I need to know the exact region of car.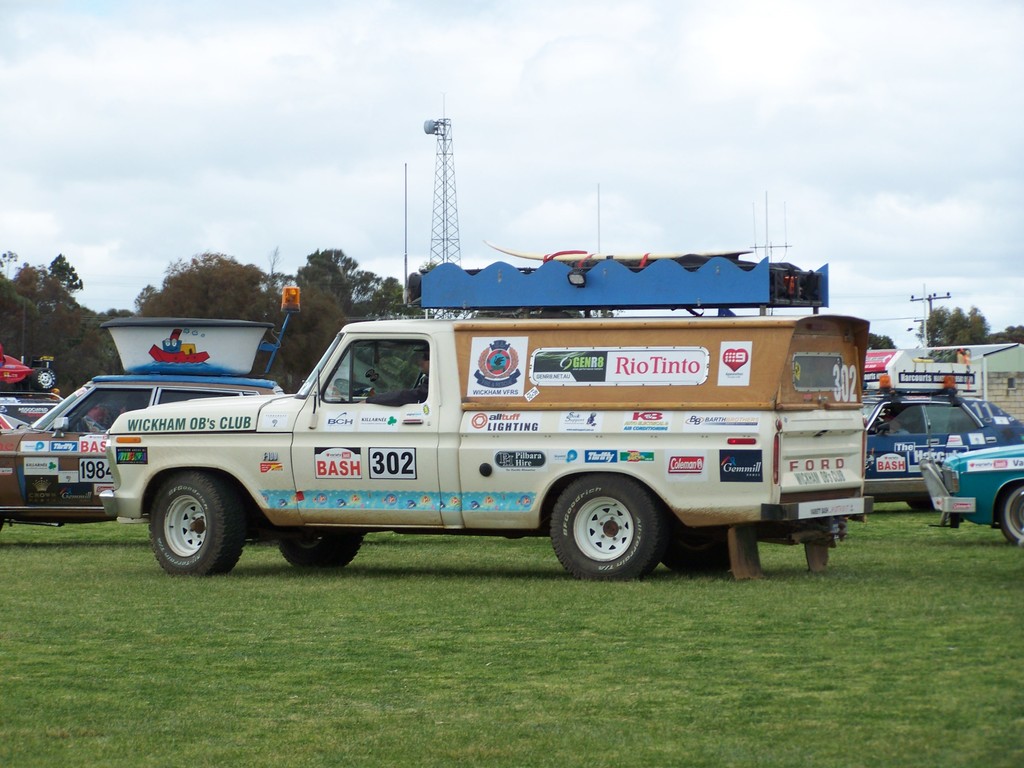
Region: rect(924, 442, 1023, 549).
